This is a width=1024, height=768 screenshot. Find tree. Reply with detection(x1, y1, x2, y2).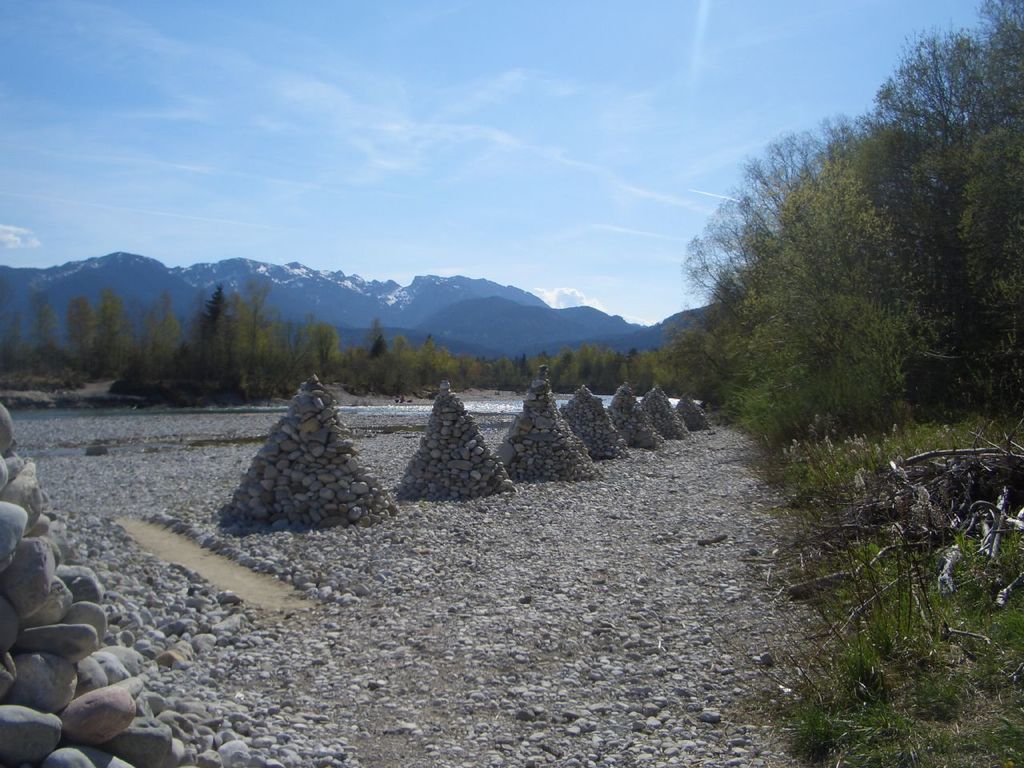
detection(136, 294, 176, 374).
